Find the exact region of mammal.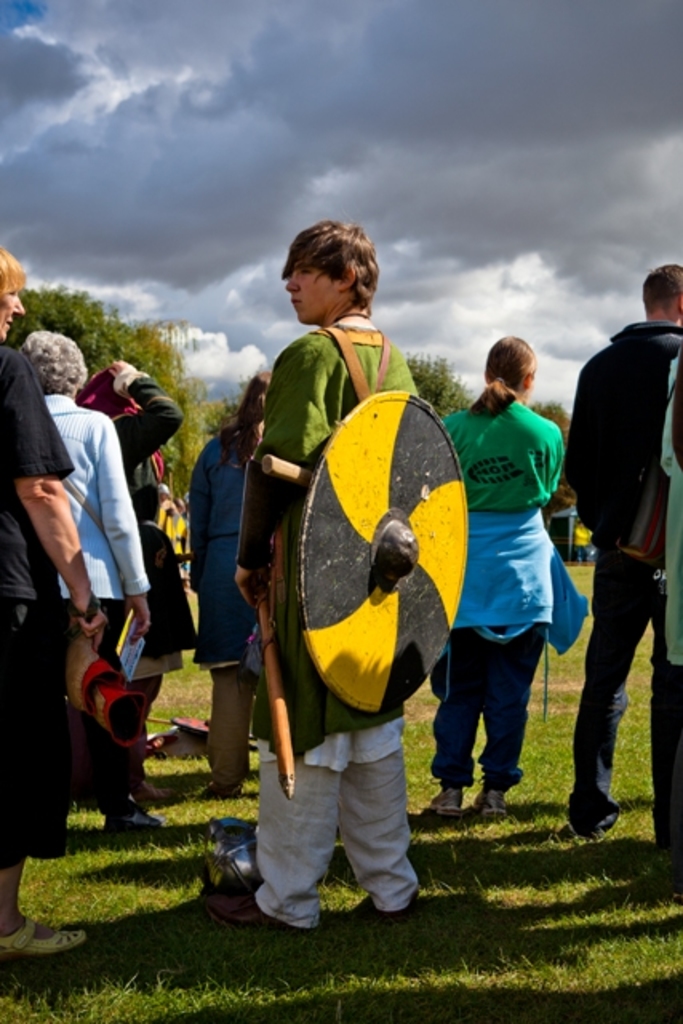
Exact region: x1=0, y1=259, x2=107, y2=950.
